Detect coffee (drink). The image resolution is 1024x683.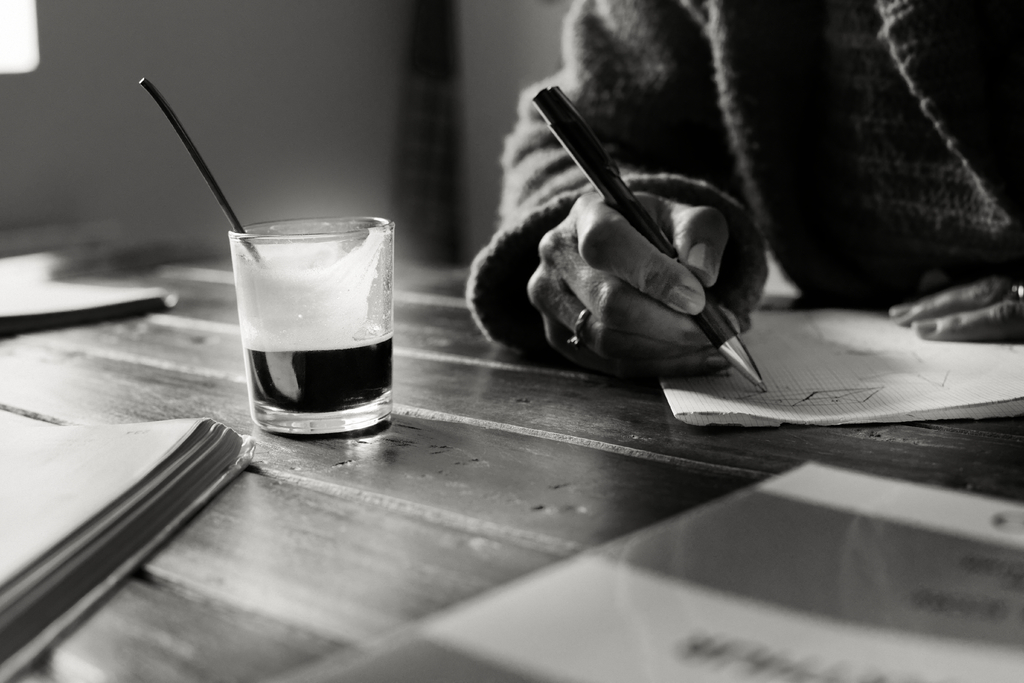
252,336,389,414.
